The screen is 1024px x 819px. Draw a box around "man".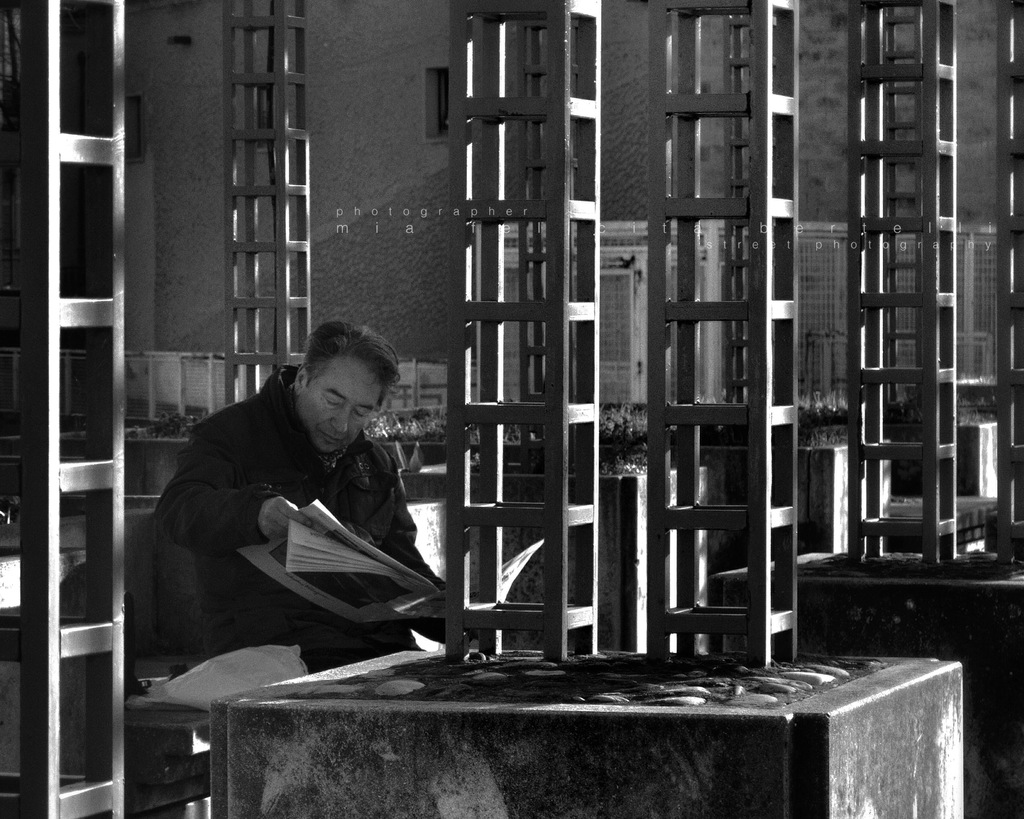
BBox(146, 319, 477, 690).
